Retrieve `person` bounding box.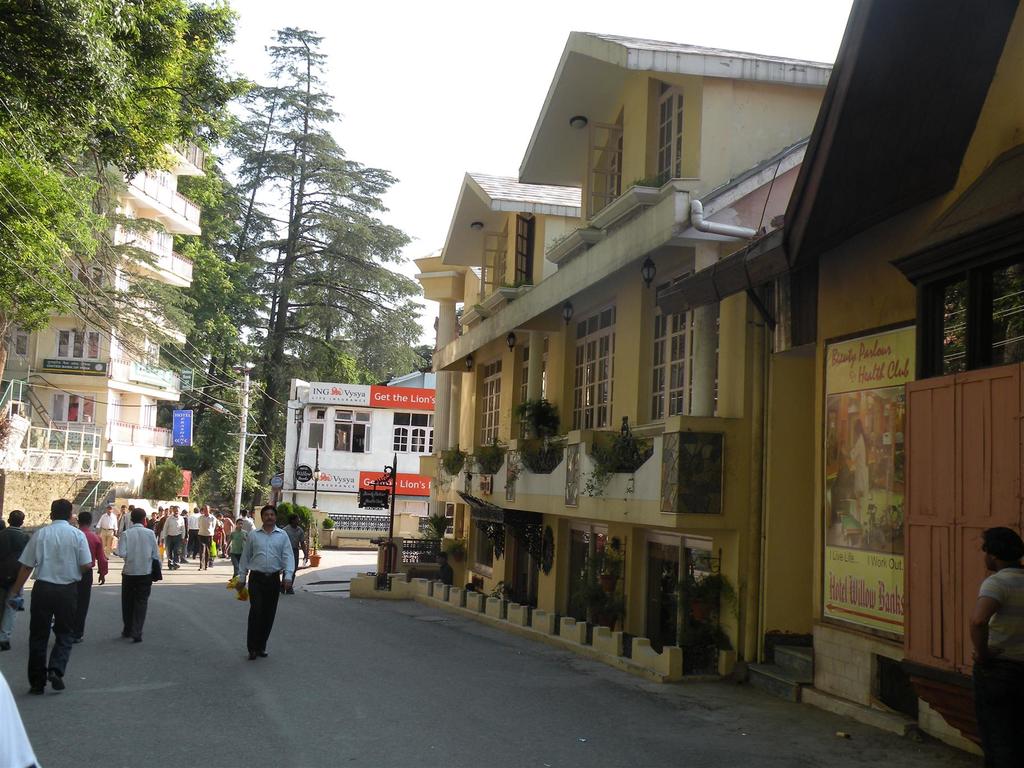
Bounding box: [x1=0, y1=509, x2=29, y2=649].
